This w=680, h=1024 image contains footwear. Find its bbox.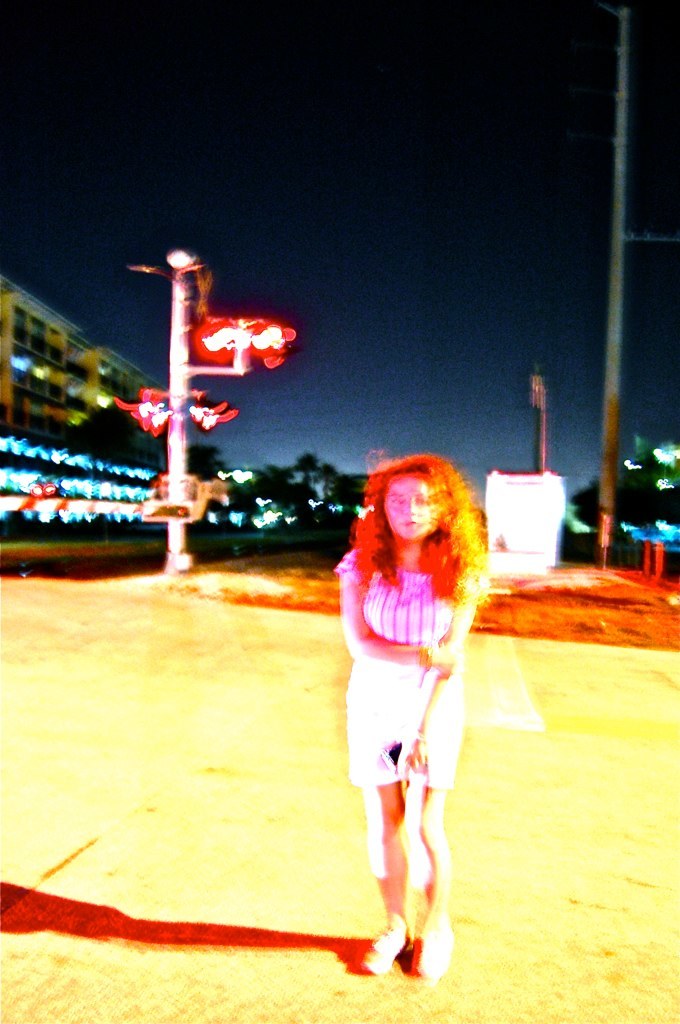
Rect(375, 931, 448, 995).
